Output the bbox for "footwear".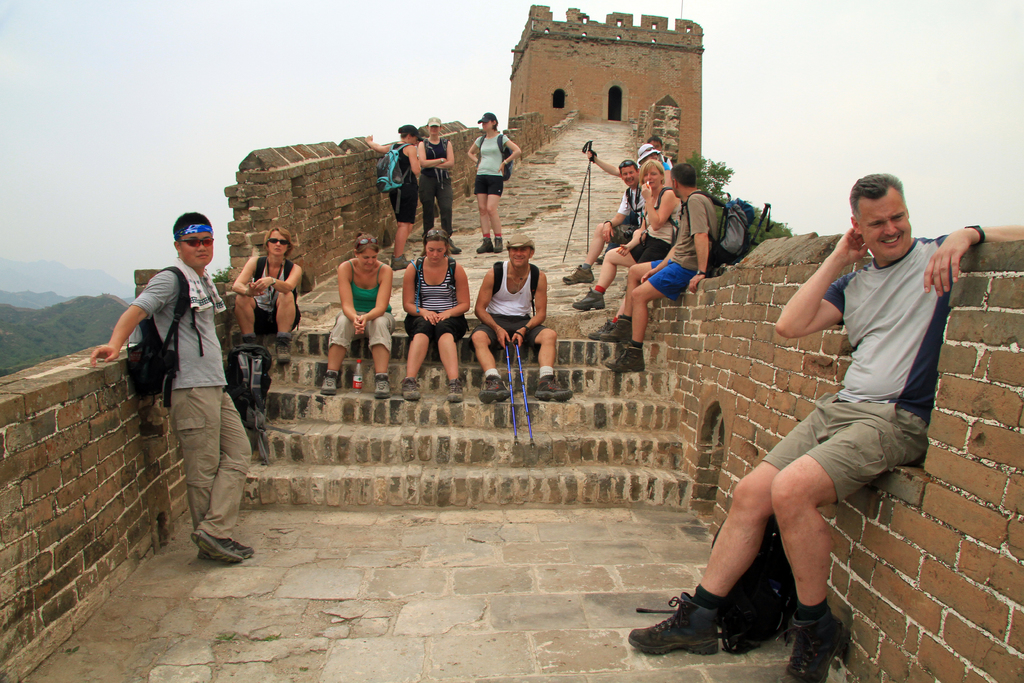
474 236 492 253.
